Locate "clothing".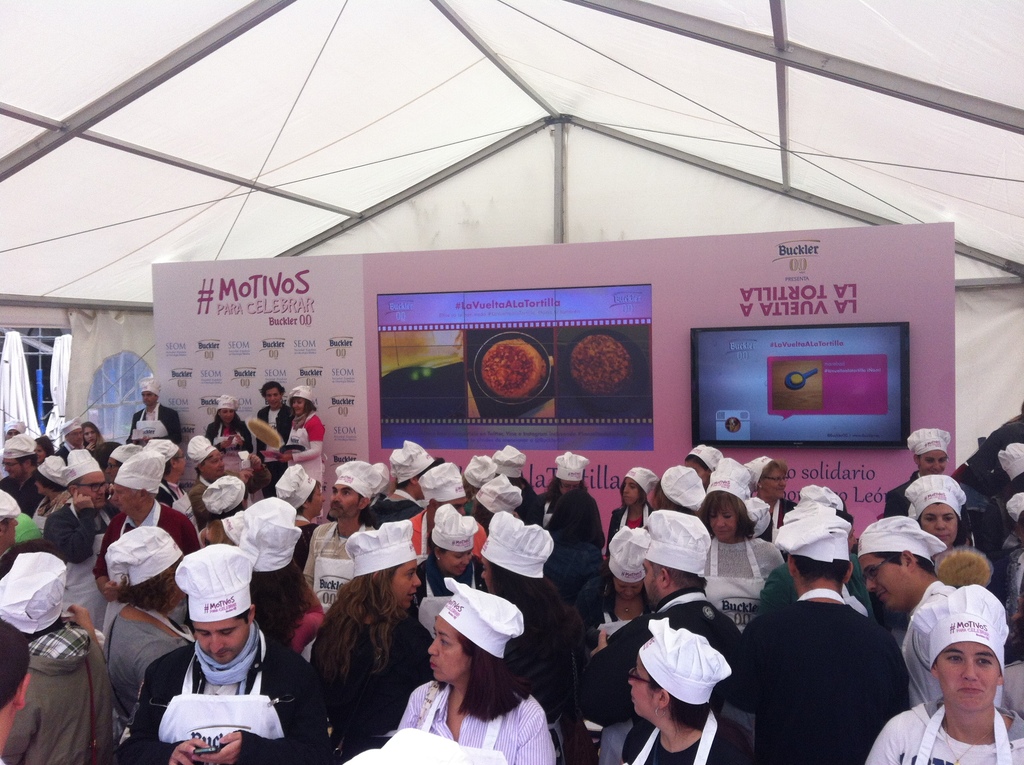
Bounding box: BBox(540, 482, 585, 529).
